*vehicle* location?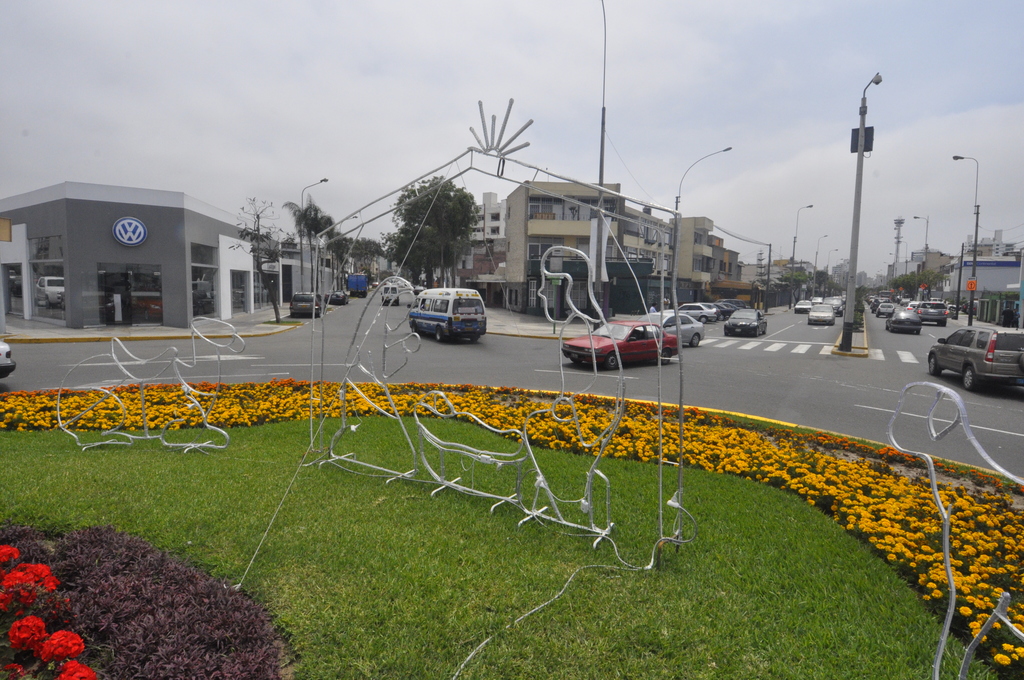
<bbox>877, 290, 893, 302</bbox>
